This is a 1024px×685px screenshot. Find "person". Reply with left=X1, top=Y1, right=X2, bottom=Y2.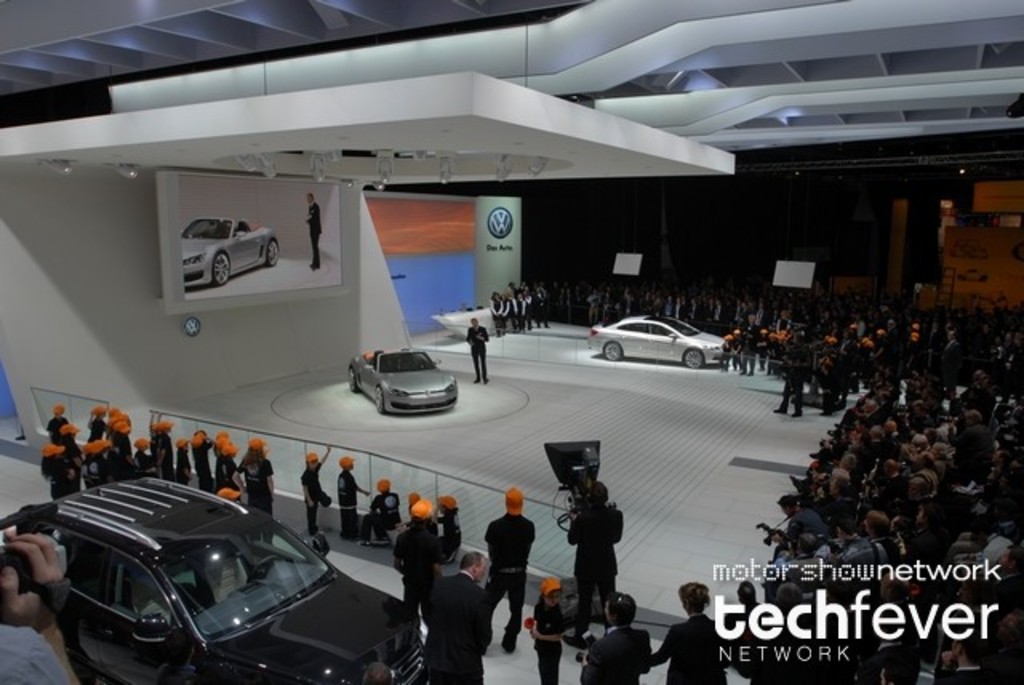
left=421, top=551, right=488, bottom=683.
